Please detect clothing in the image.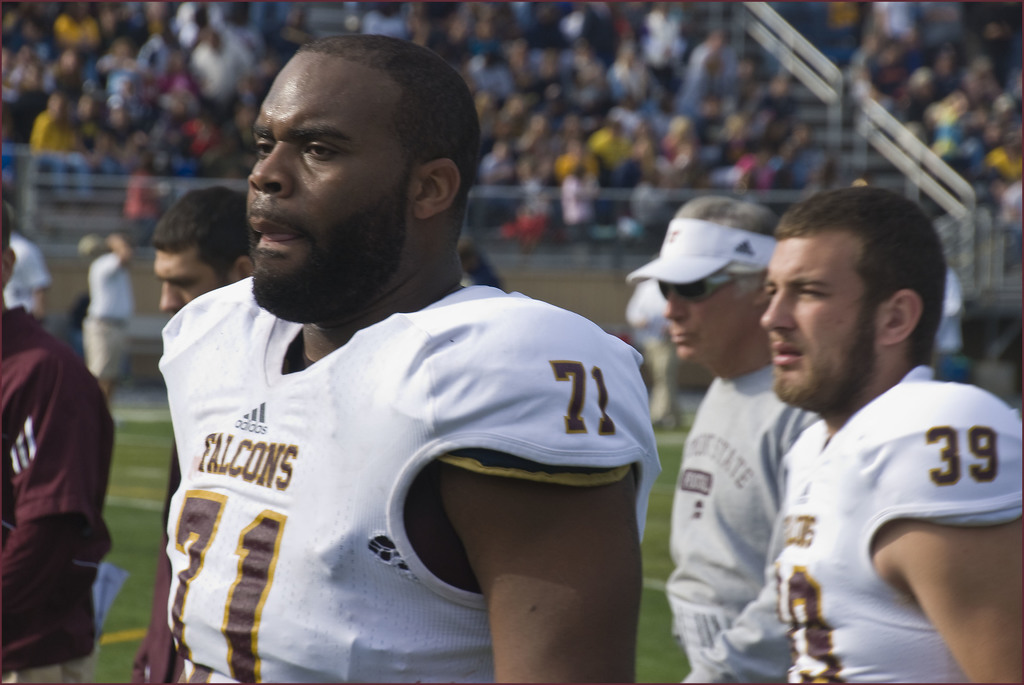
bbox(133, 230, 643, 660).
